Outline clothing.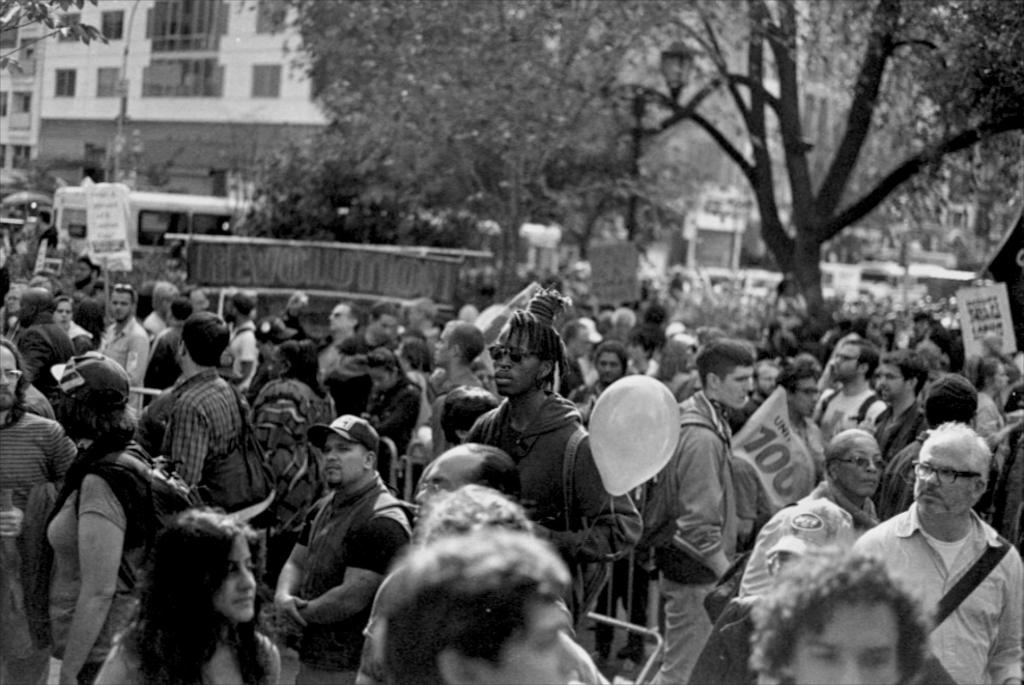
Outline: crop(216, 316, 251, 380).
